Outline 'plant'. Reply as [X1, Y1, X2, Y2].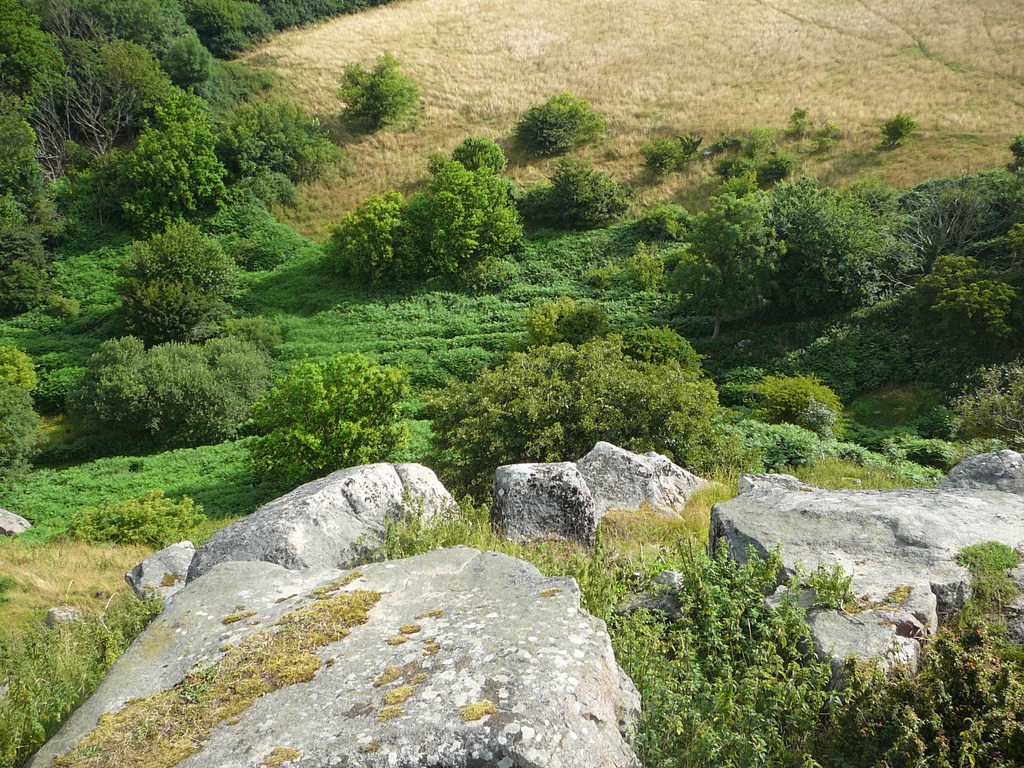
[879, 109, 918, 150].
